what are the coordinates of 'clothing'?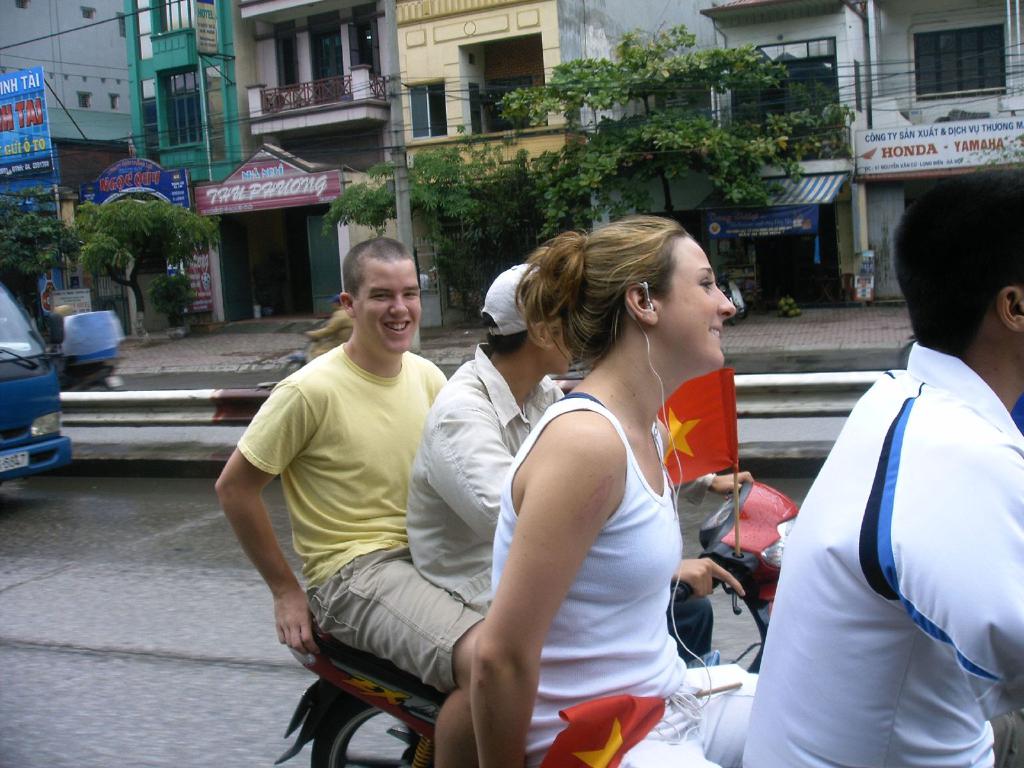
<region>755, 293, 1009, 764</region>.
